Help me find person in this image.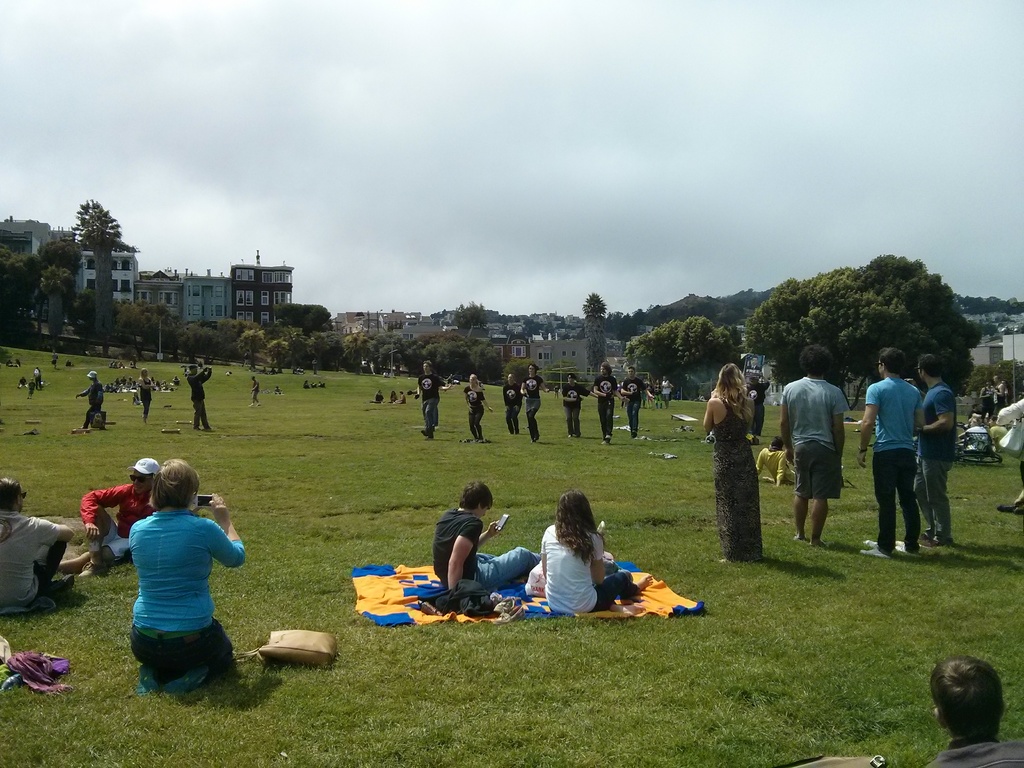
Found it: bbox=(774, 342, 854, 549).
